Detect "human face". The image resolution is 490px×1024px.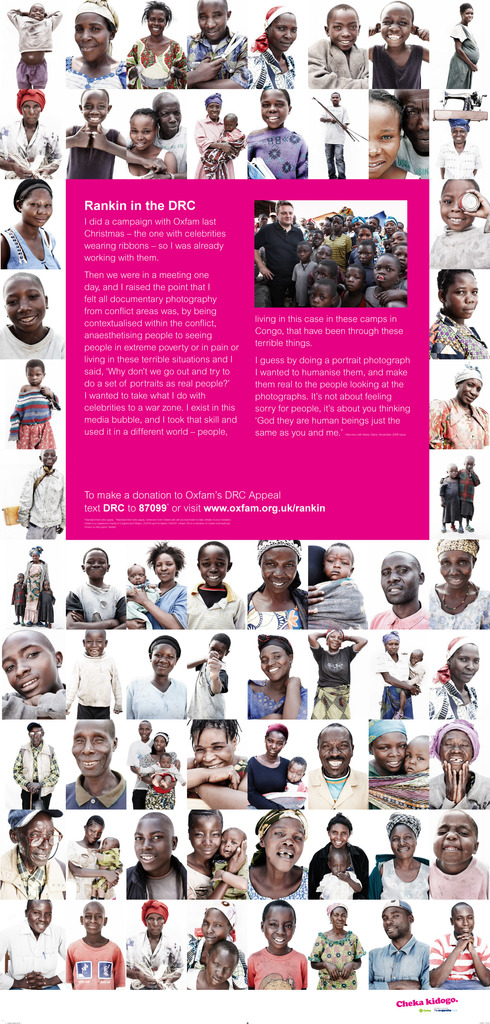
region(86, 630, 104, 646).
